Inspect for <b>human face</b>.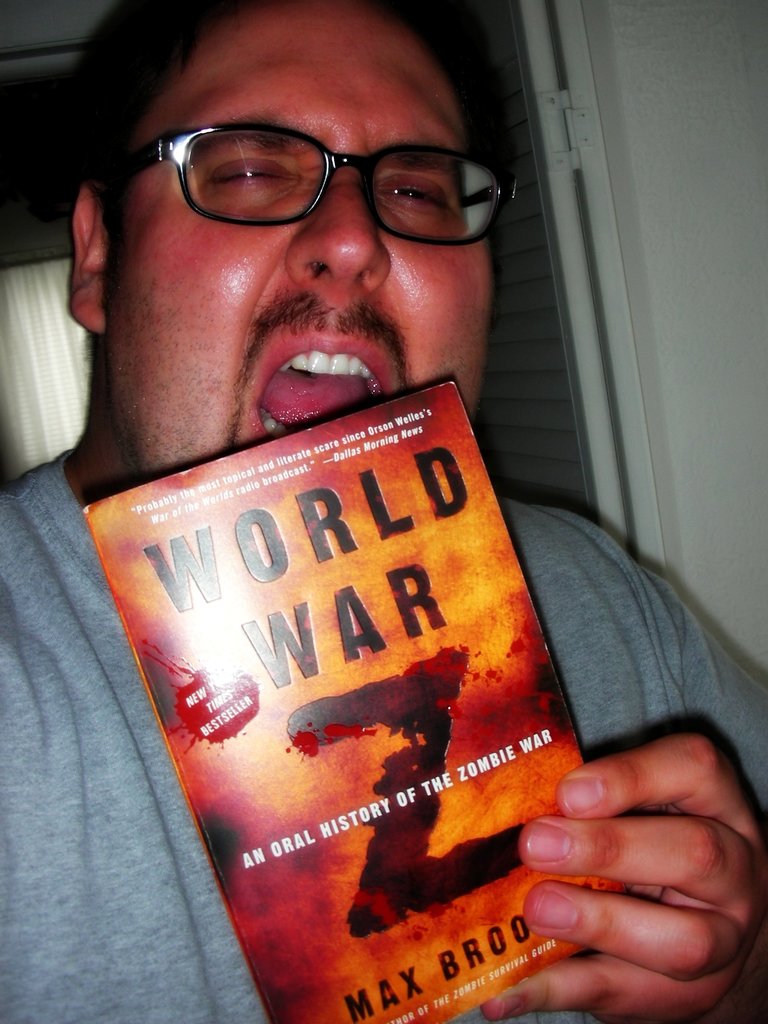
Inspection: pyautogui.locateOnScreen(104, 0, 491, 483).
